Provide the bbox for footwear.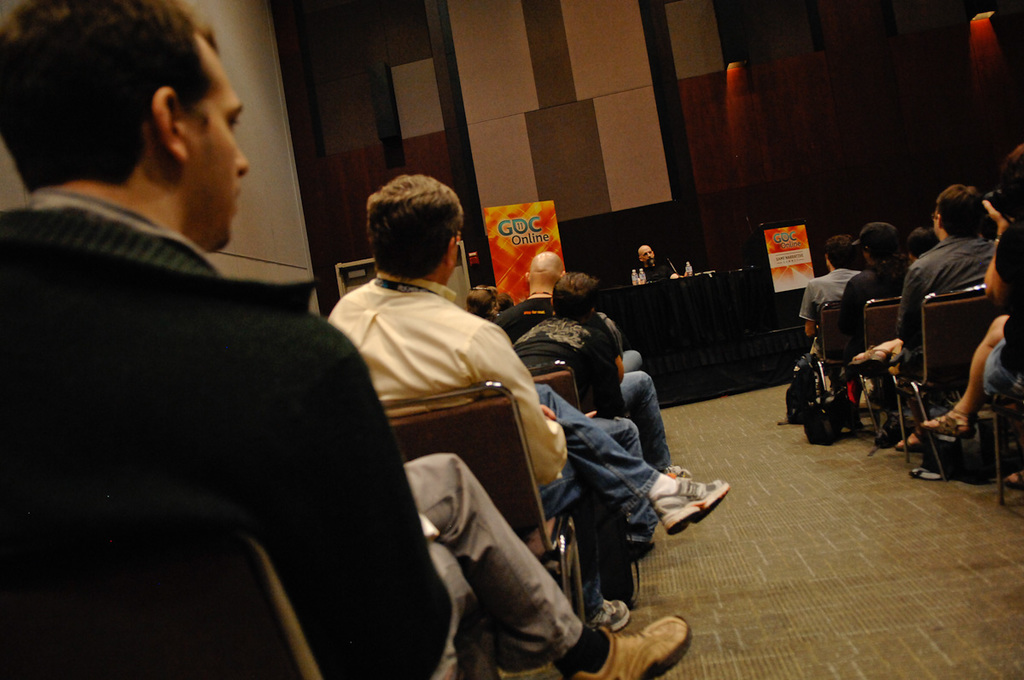
locate(586, 599, 630, 634).
